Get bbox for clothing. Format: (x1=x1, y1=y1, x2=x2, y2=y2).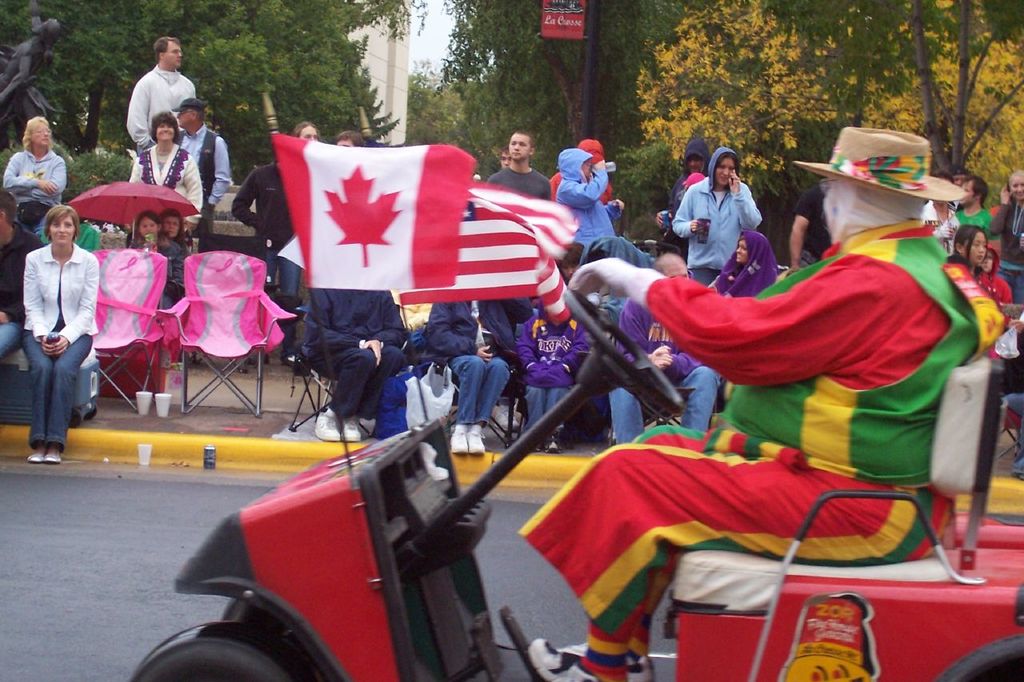
(x1=425, y1=296, x2=524, y2=433).
